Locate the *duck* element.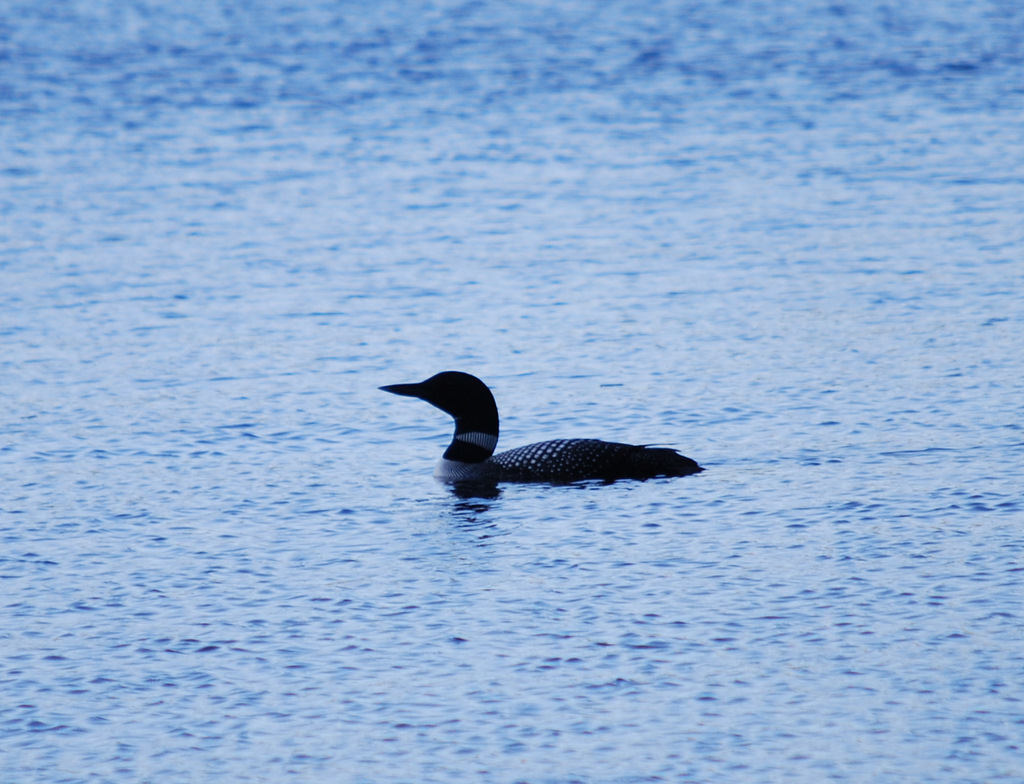
Element bbox: box(436, 386, 705, 504).
